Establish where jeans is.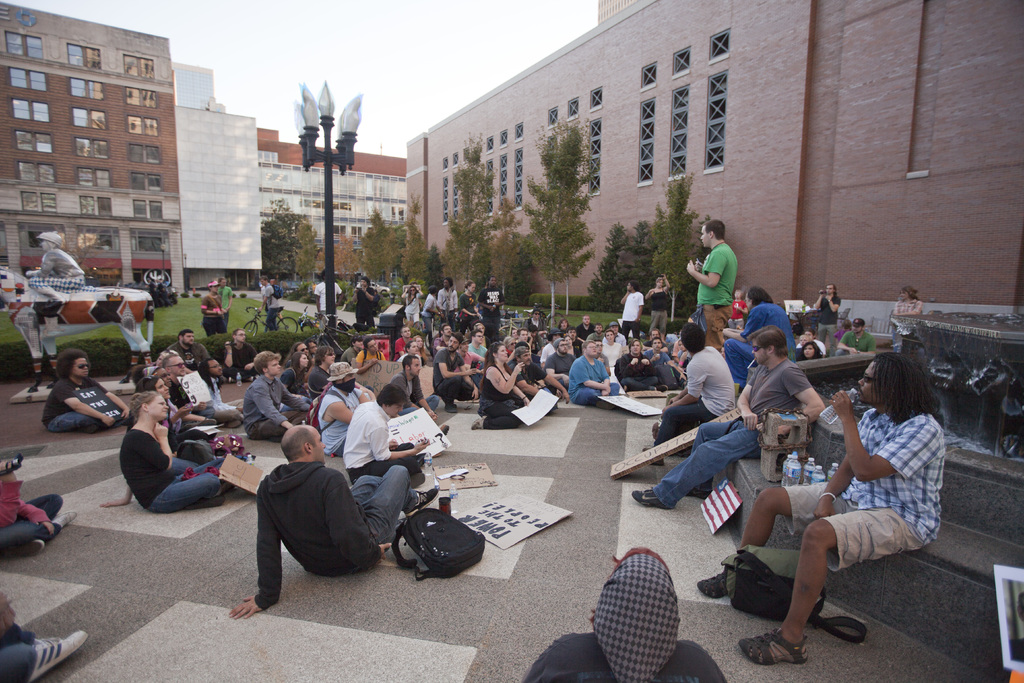
Established at locate(575, 379, 619, 406).
